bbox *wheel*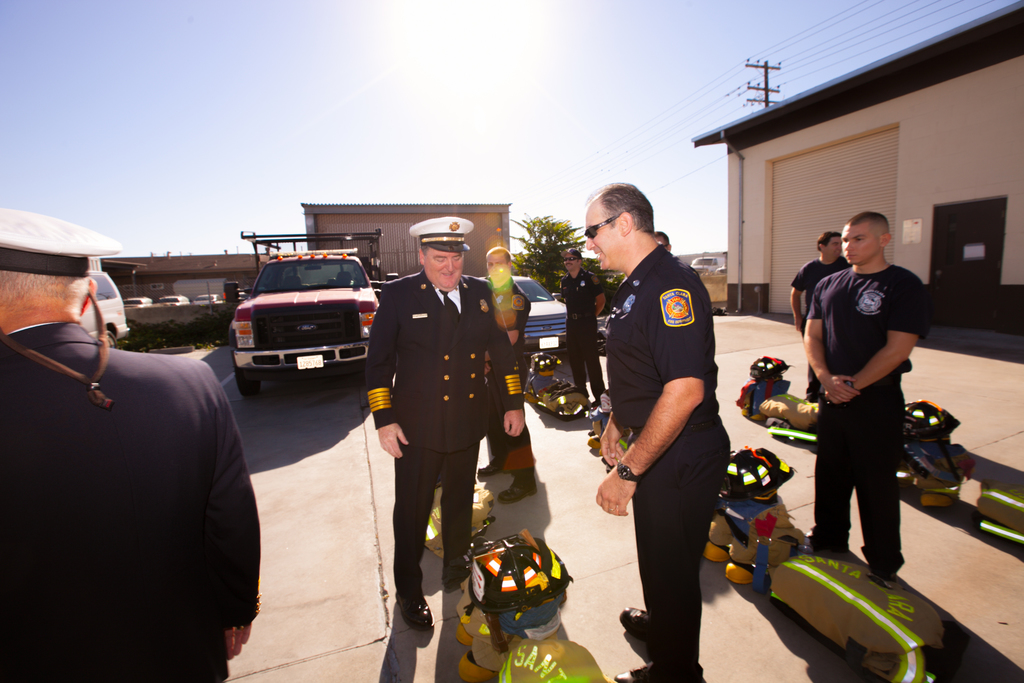
356,366,370,390
